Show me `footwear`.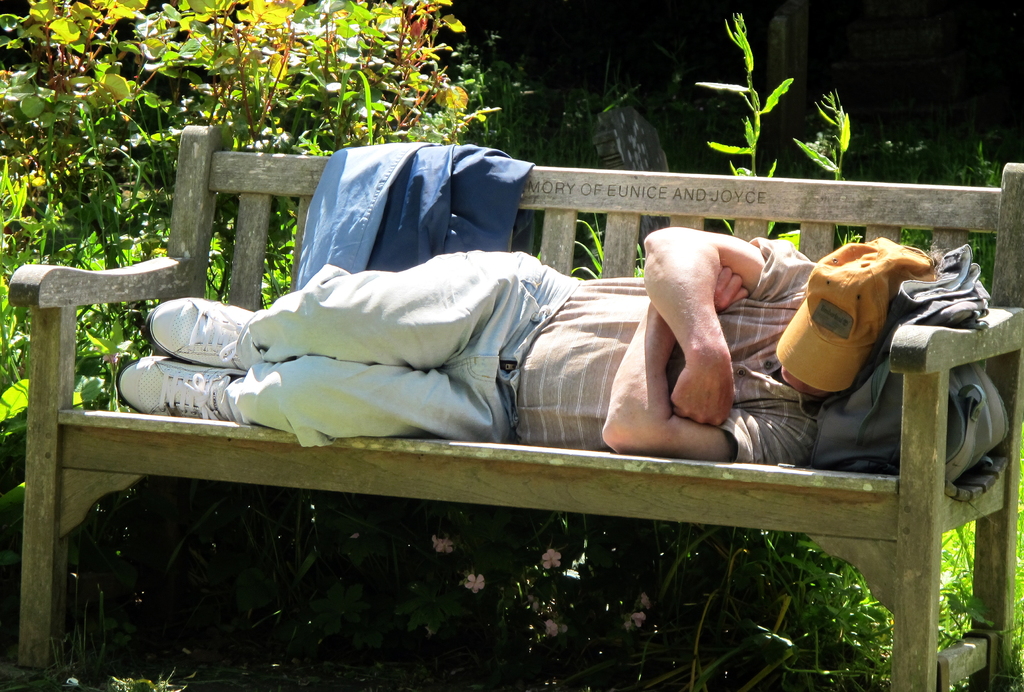
`footwear` is here: 150 296 258 369.
